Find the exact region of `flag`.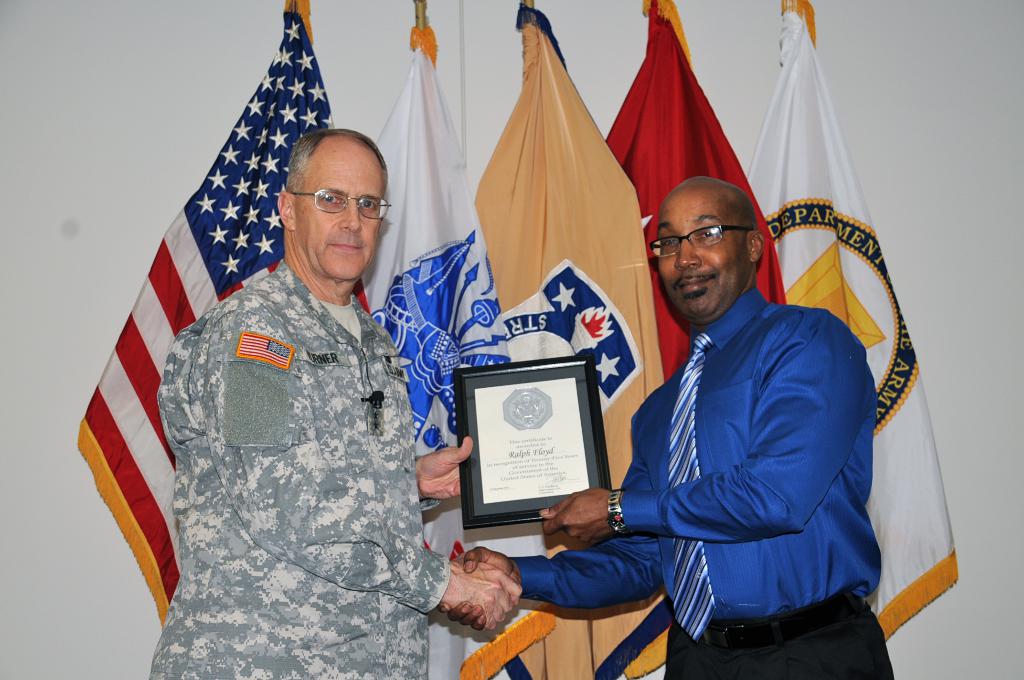
Exact region: detection(592, 4, 793, 403).
